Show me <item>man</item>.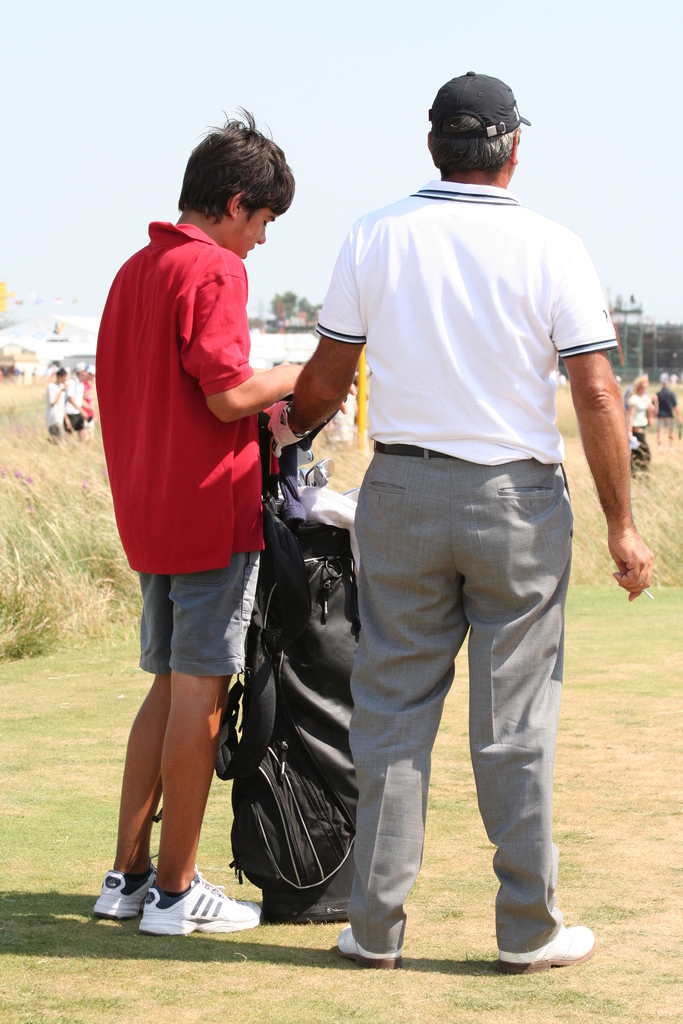
<item>man</item> is here: [x1=652, y1=371, x2=680, y2=434].
